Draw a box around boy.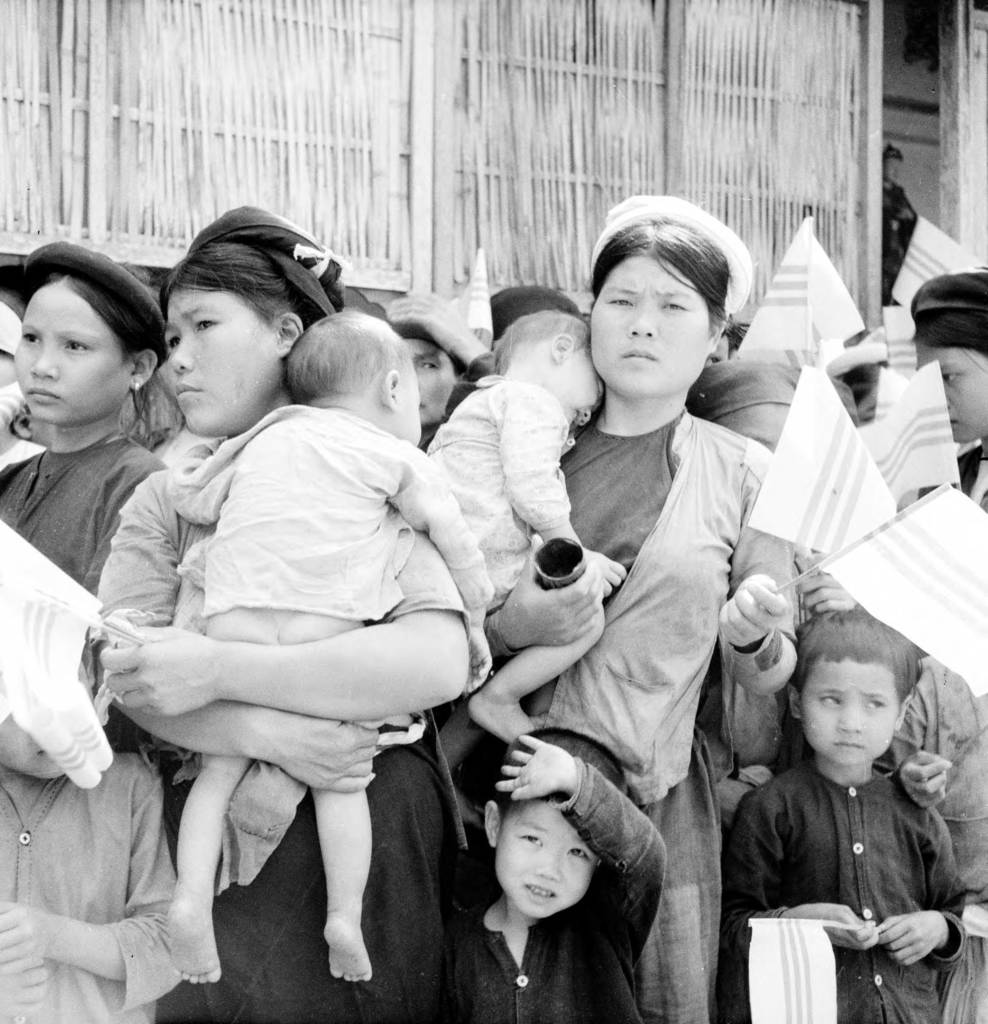
441, 729, 665, 1018.
